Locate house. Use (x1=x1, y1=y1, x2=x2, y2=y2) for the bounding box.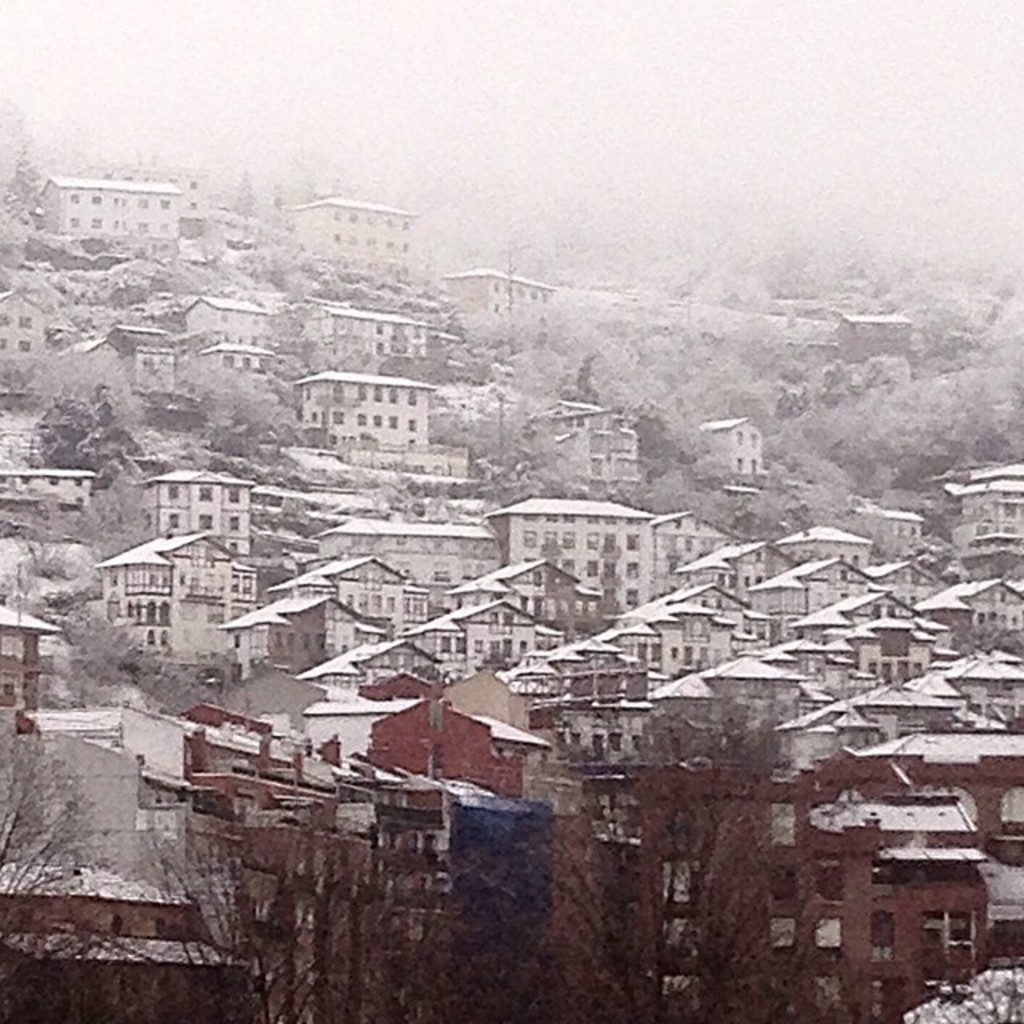
(x1=346, y1=635, x2=448, y2=685).
